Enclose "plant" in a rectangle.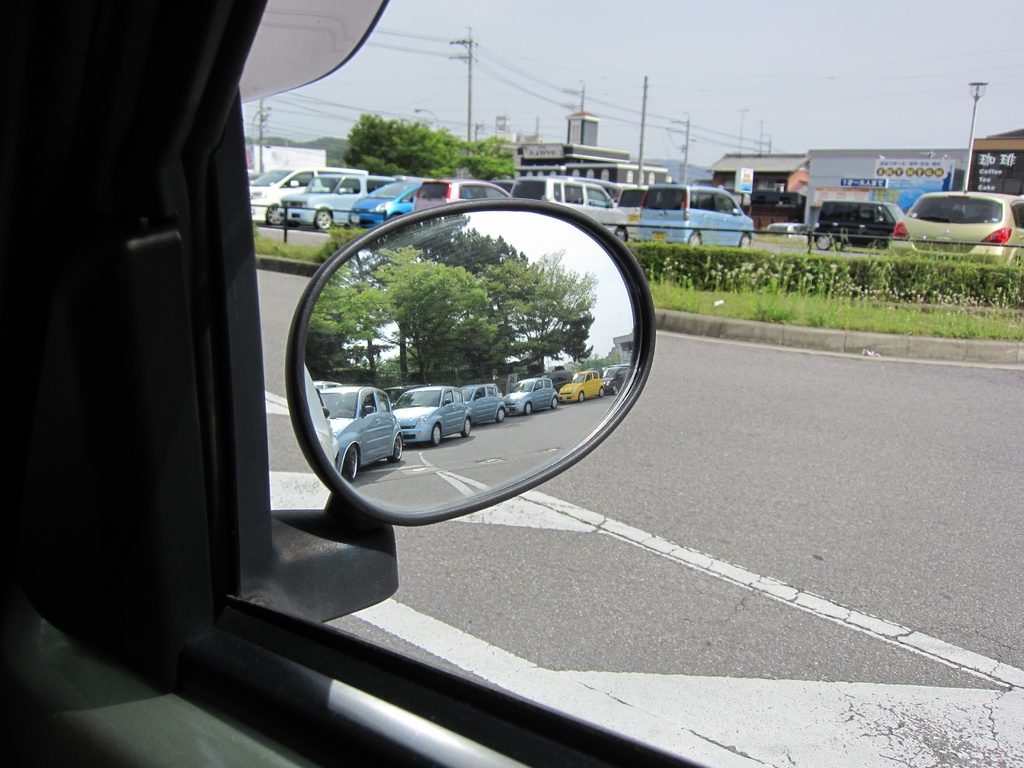
251/230/353/262.
